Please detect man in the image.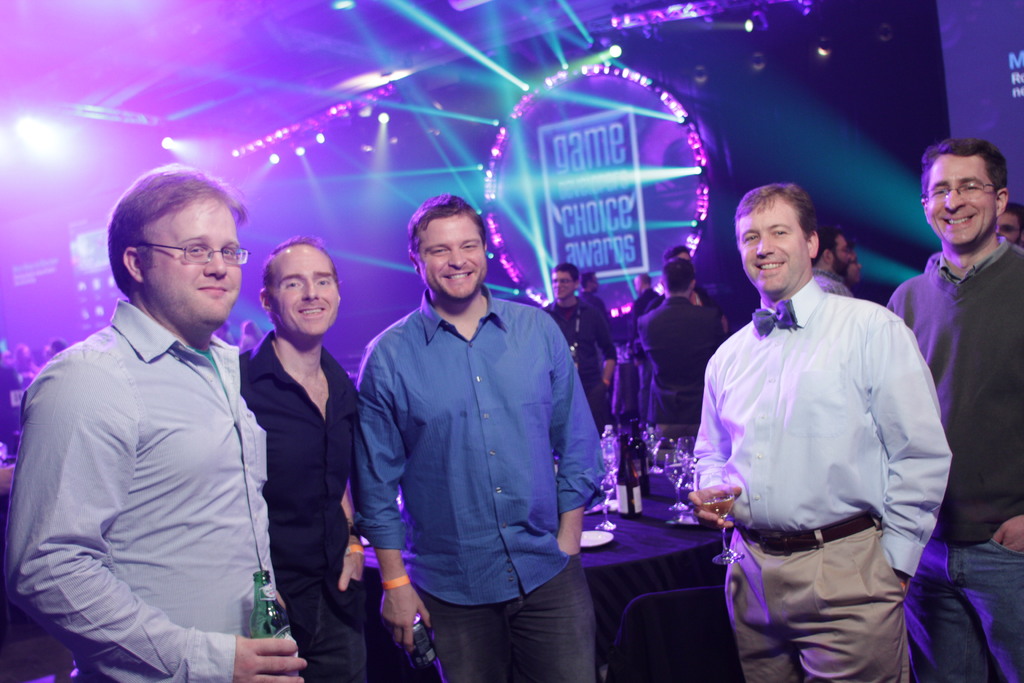
bbox=(880, 133, 1023, 682).
